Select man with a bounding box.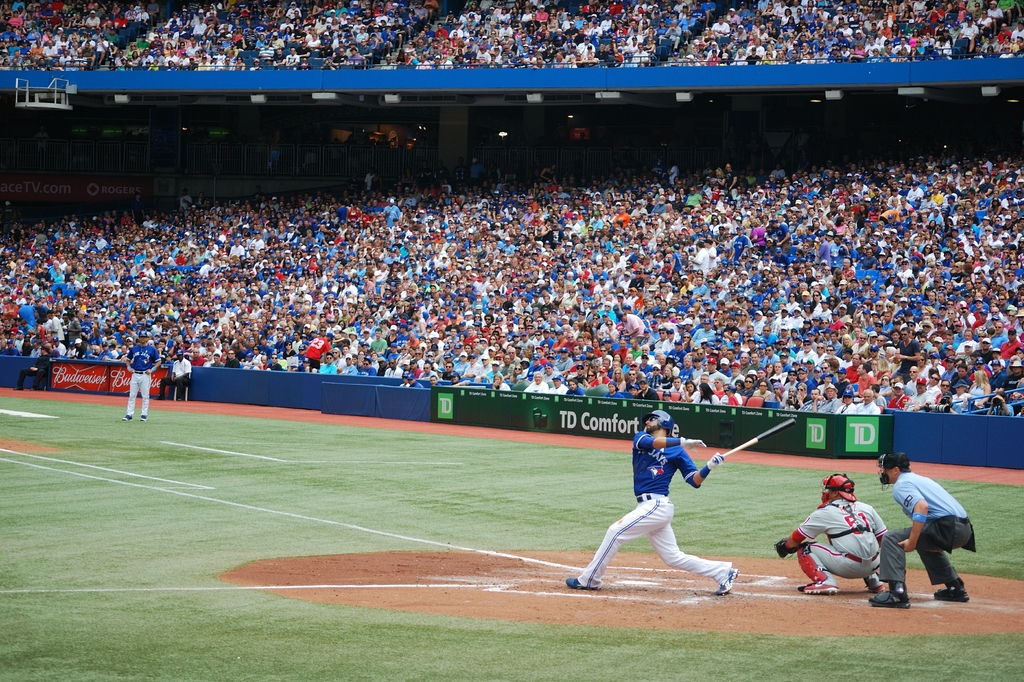
[136,6,152,24].
